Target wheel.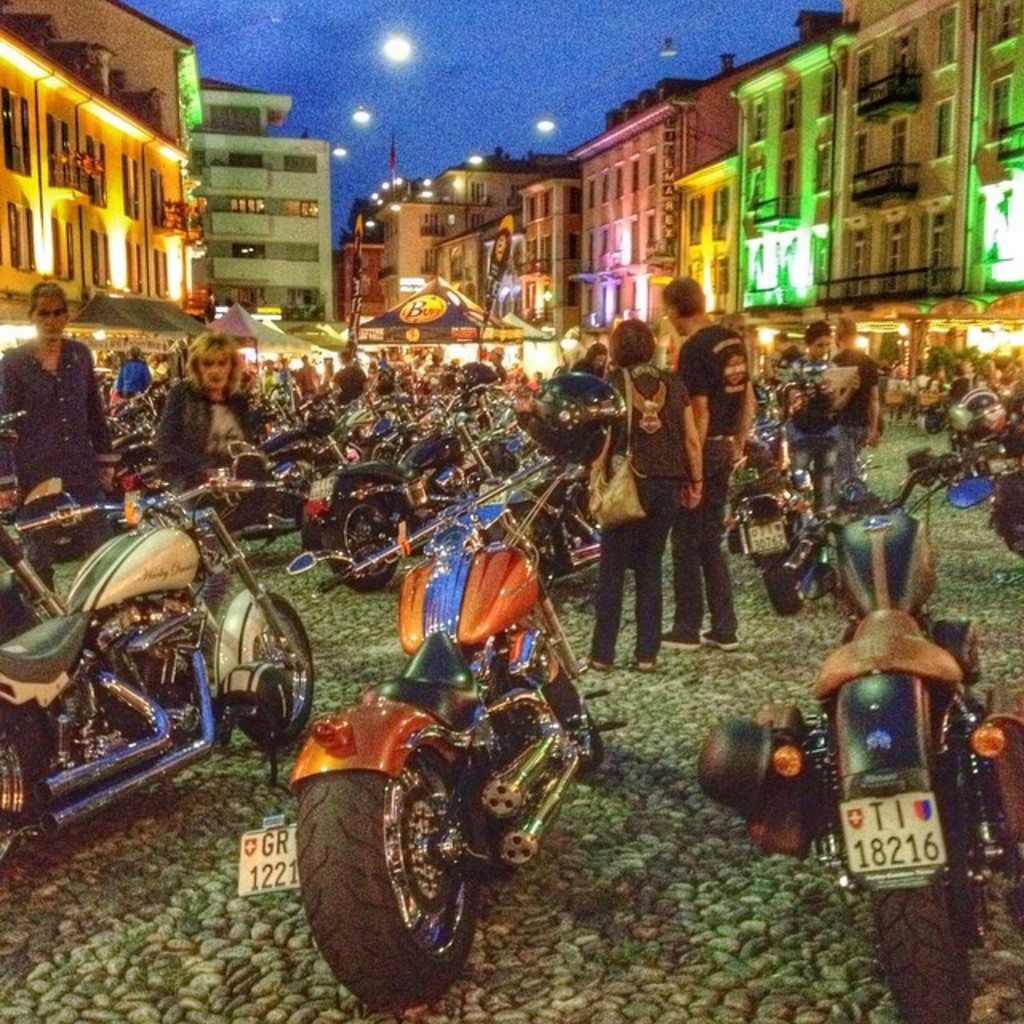
Target region: crop(870, 883, 974, 1022).
